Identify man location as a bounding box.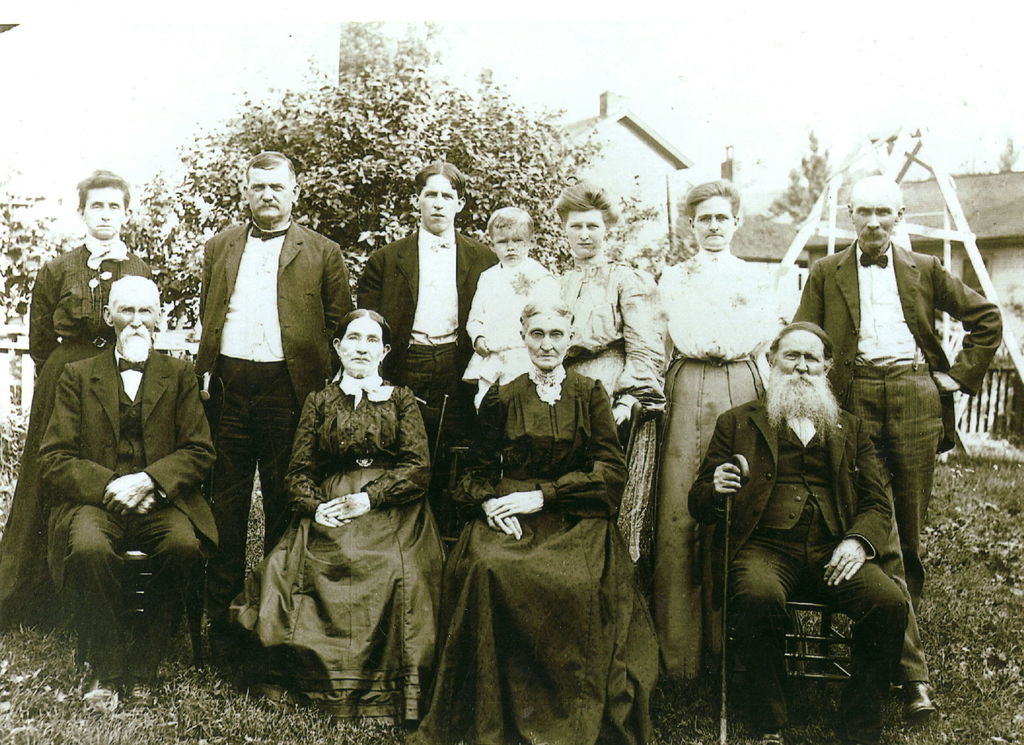
left=176, top=158, right=338, bottom=571.
